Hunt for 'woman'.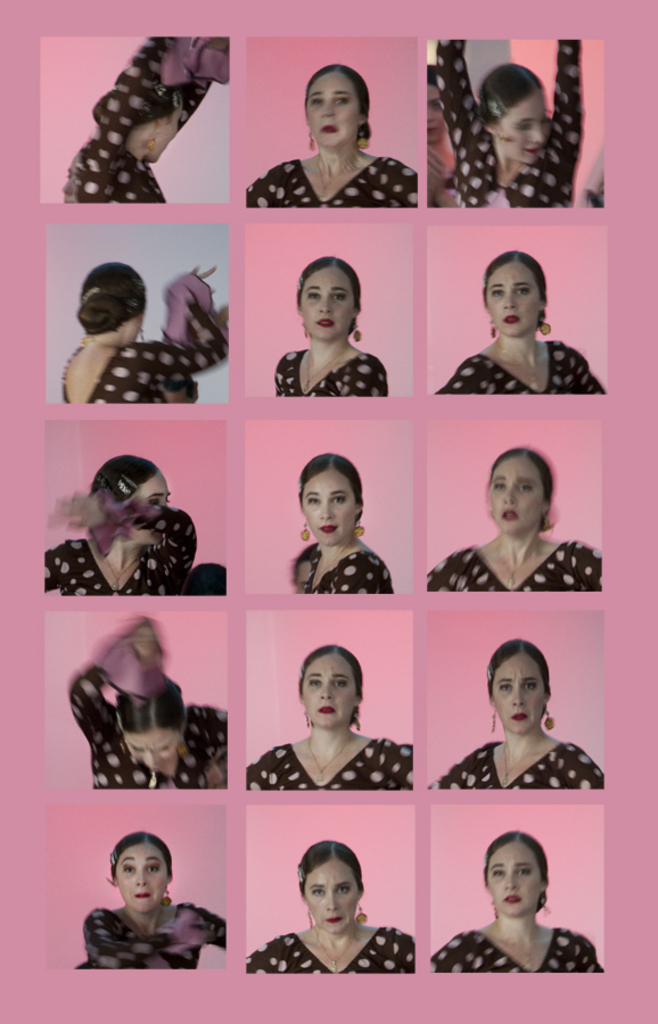
Hunted down at [434,36,585,207].
